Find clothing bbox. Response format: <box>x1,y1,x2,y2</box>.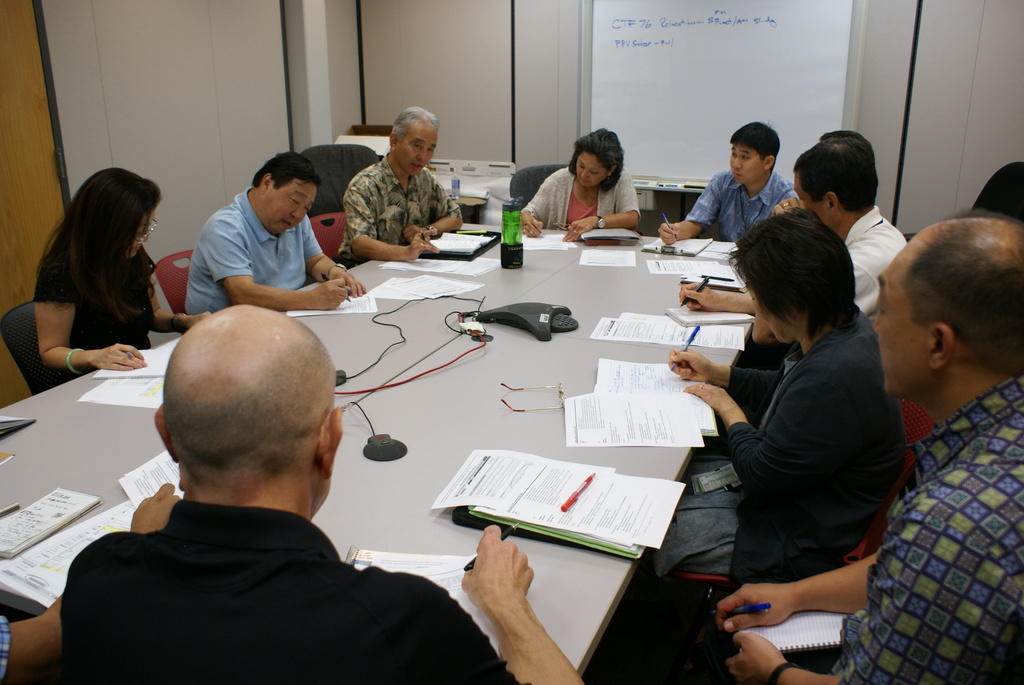
<box>337,150,463,270</box>.
